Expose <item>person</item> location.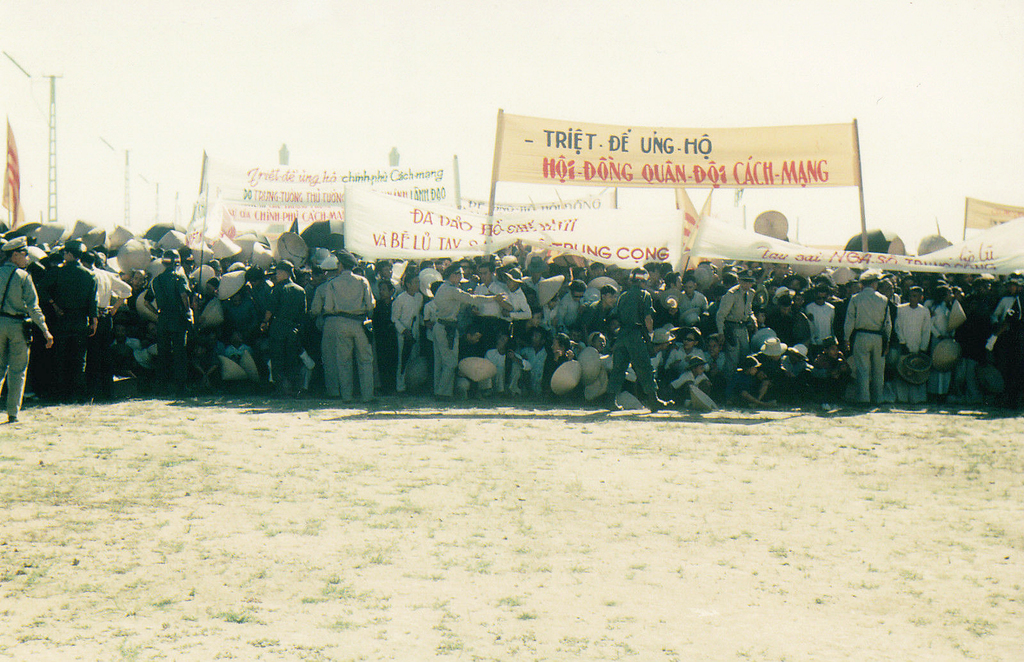
Exposed at locate(0, 233, 53, 420).
